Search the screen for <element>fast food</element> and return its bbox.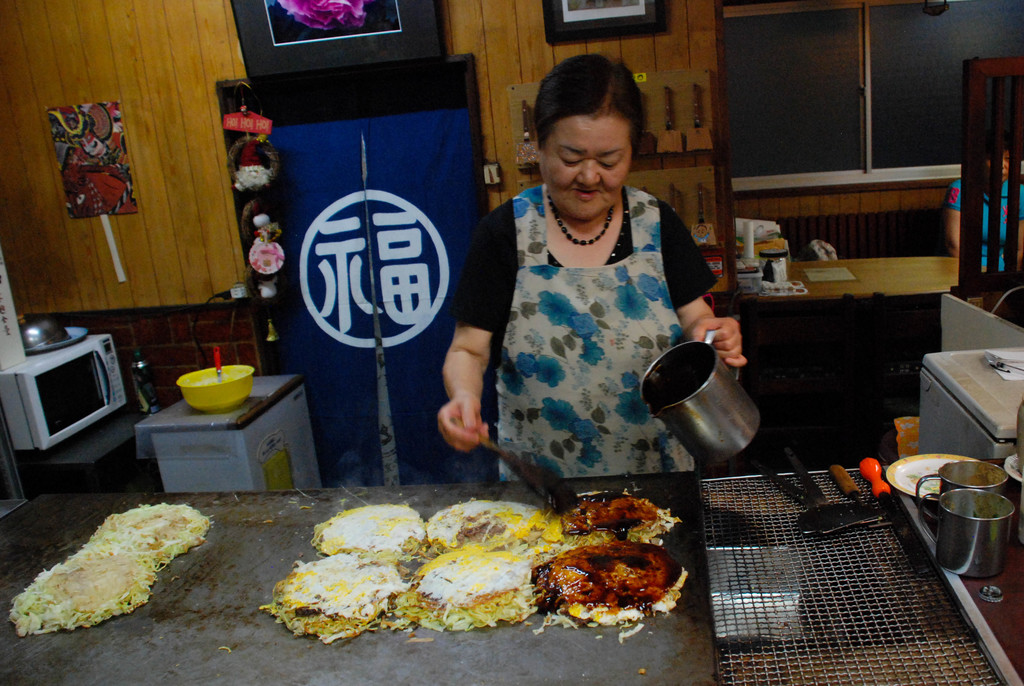
Found: locate(536, 541, 692, 640).
